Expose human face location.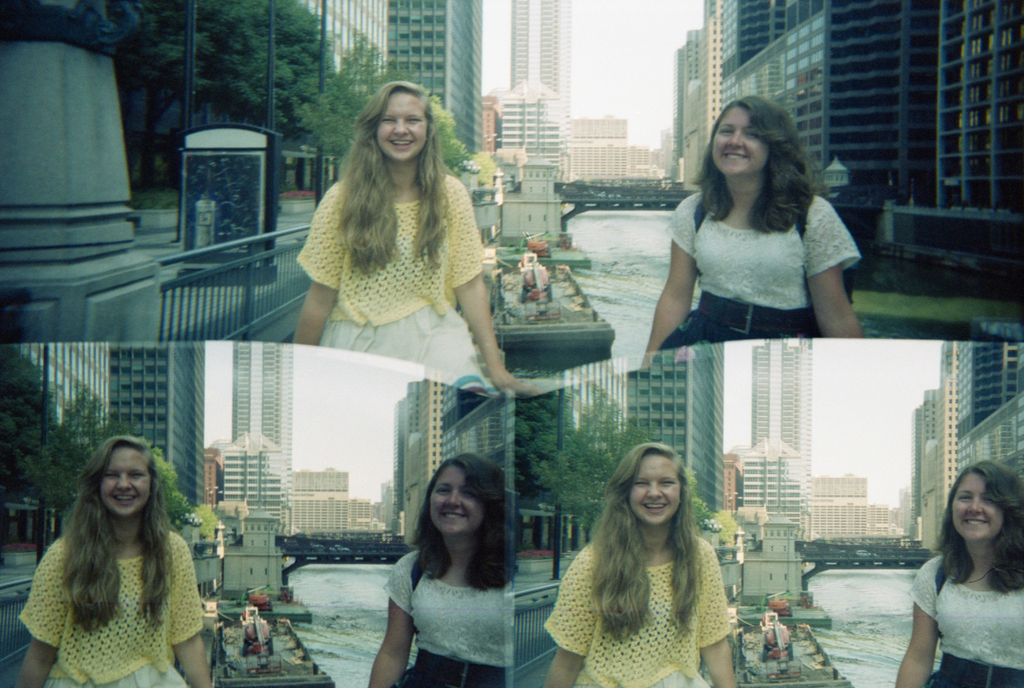
Exposed at rect(376, 94, 428, 161).
